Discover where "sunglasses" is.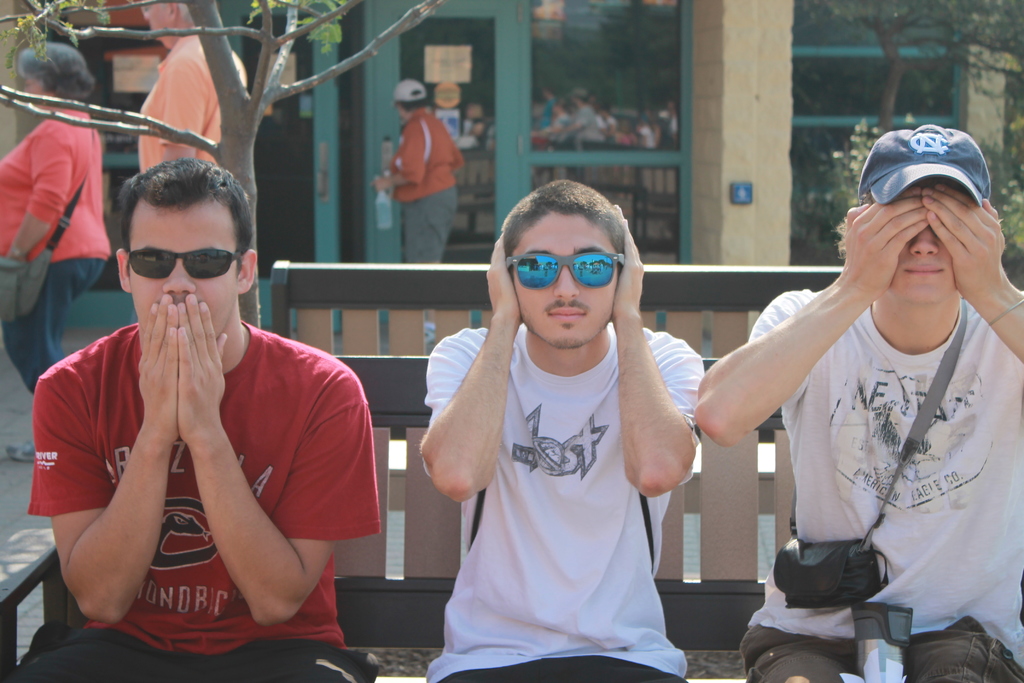
Discovered at region(505, 252, 624, 290).
